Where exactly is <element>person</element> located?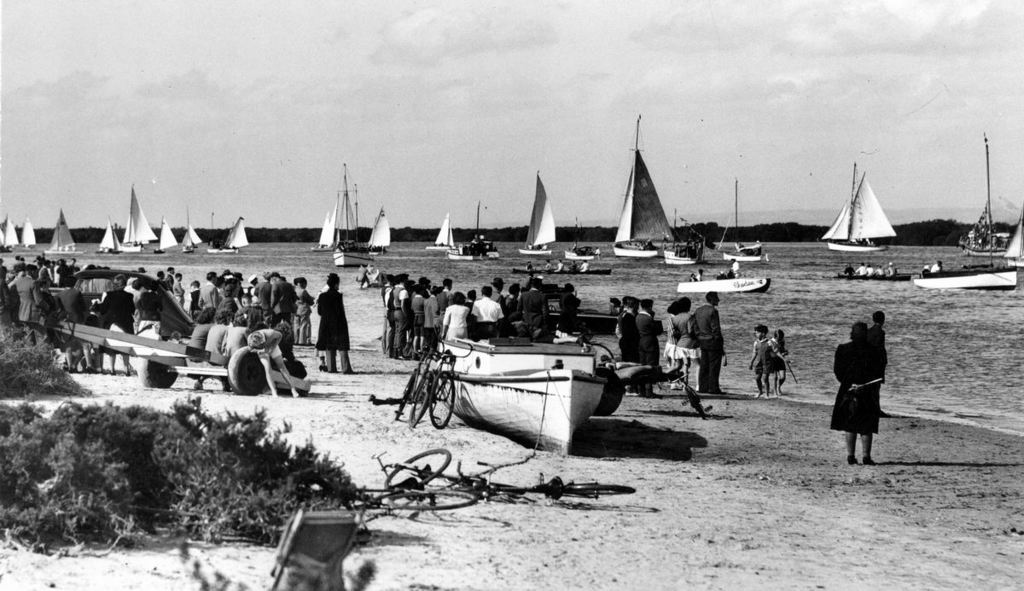
Its bounding box is 855,260,863,275.
